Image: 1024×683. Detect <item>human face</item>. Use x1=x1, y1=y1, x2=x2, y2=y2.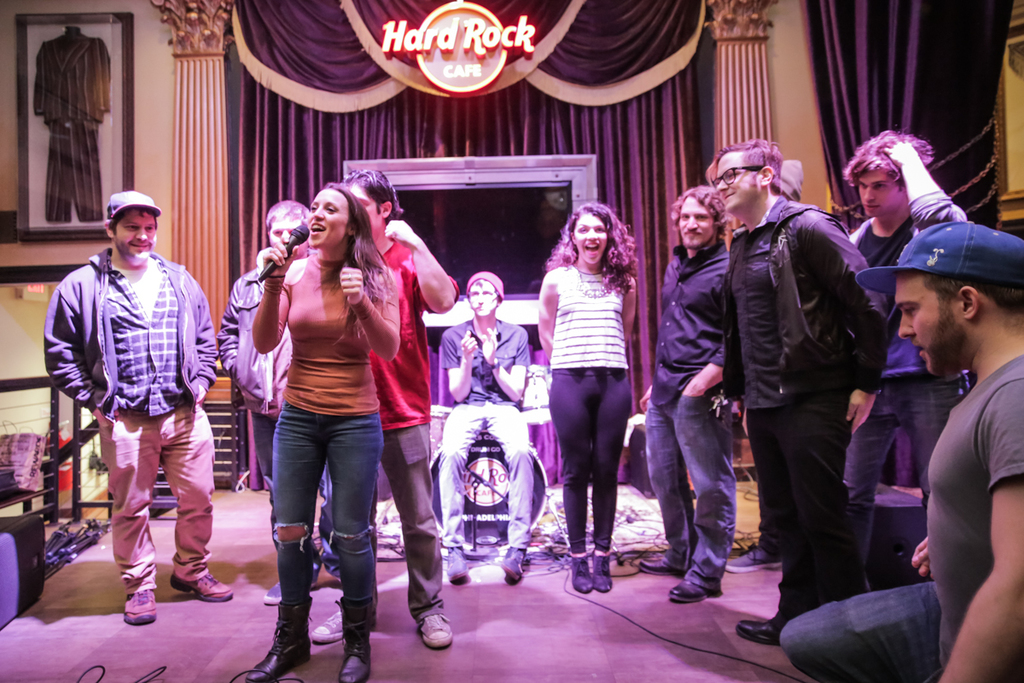
x1=114, y1=209, x2=154, y2=271.
